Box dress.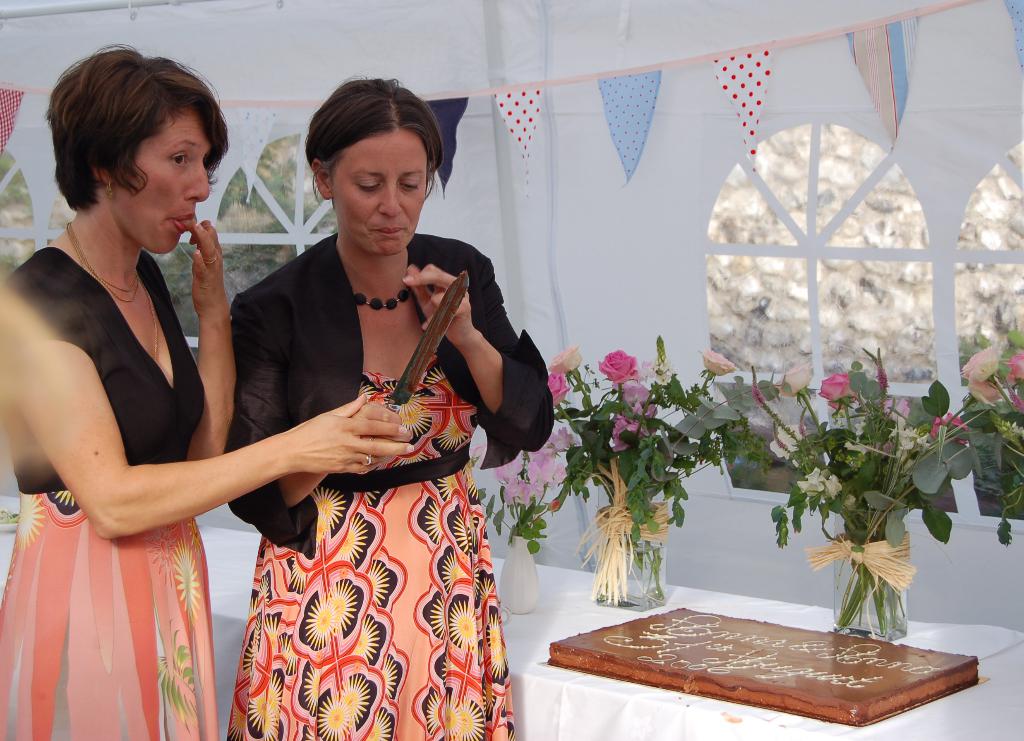
<bbox>227, 349, 514, 740</bbox>.
